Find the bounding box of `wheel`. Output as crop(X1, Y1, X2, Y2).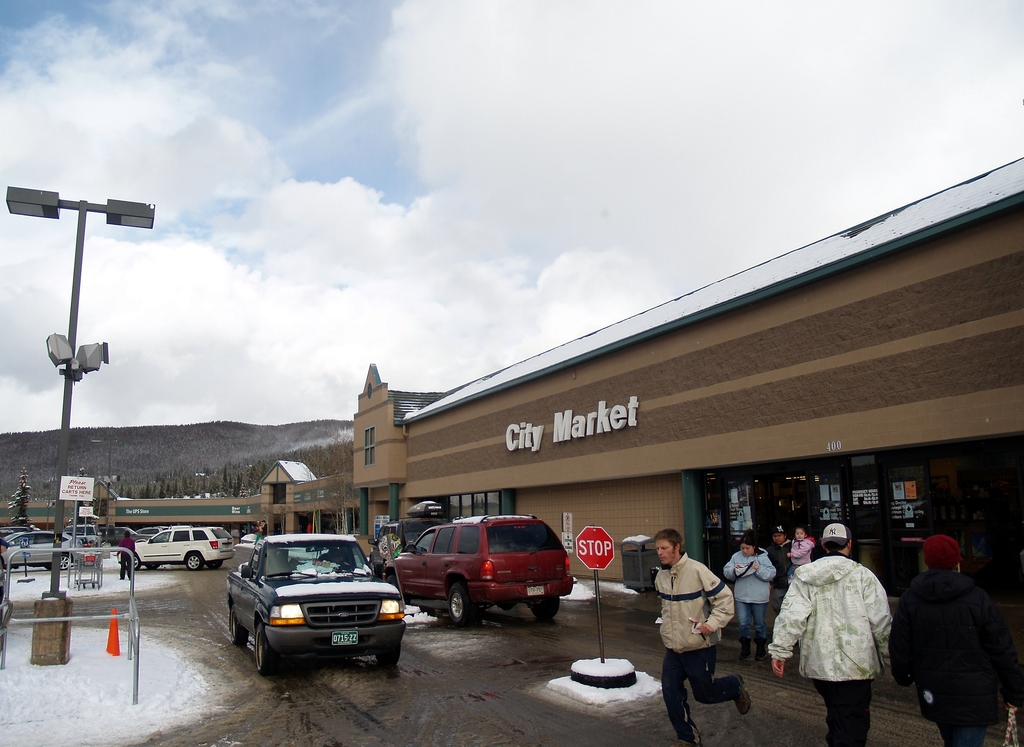
crop(186, 554, 204, 571).
